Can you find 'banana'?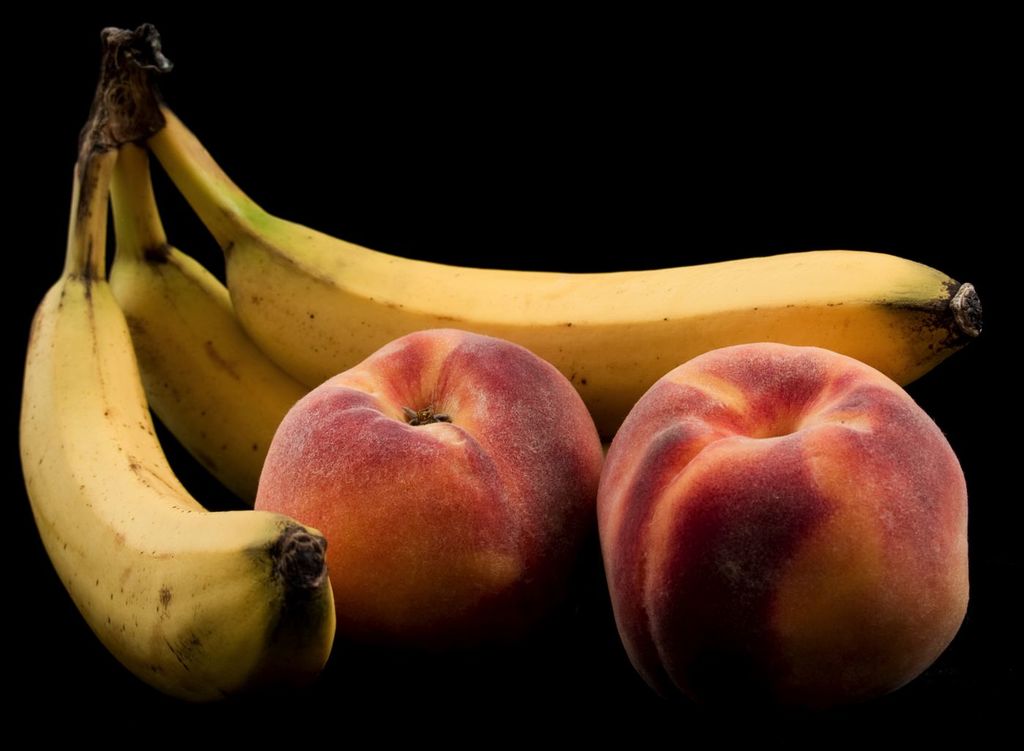
Yes, bounding box: <region>106, 31, 323, 507</region>.
